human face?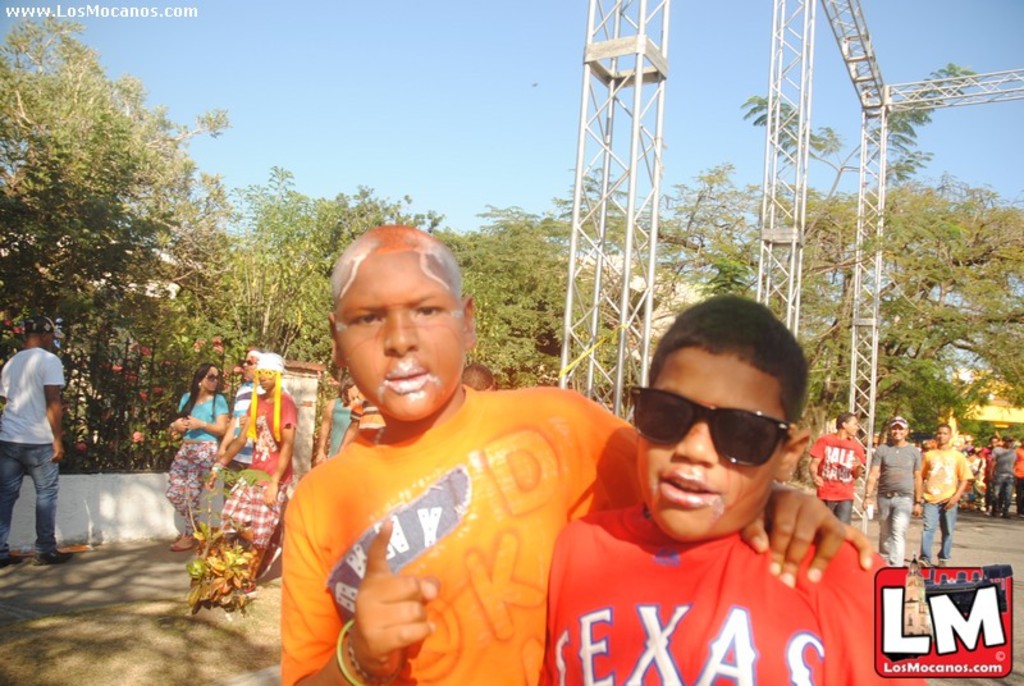
{"left": 891, "top": 425, "right": 908, "bottom": 440}
